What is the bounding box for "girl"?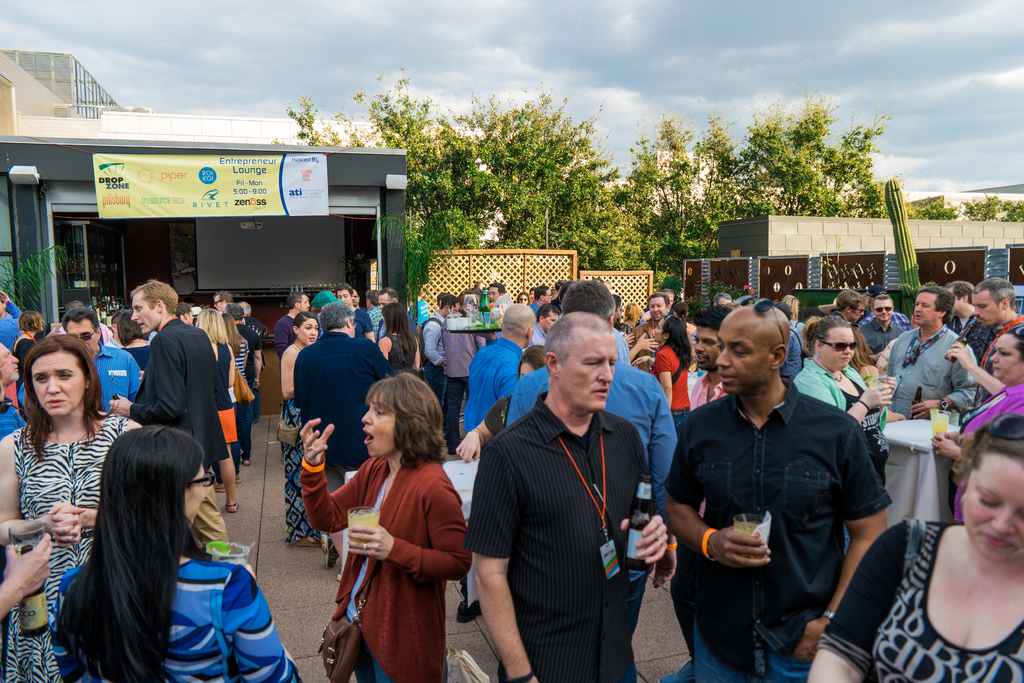
454,339,548,465.
